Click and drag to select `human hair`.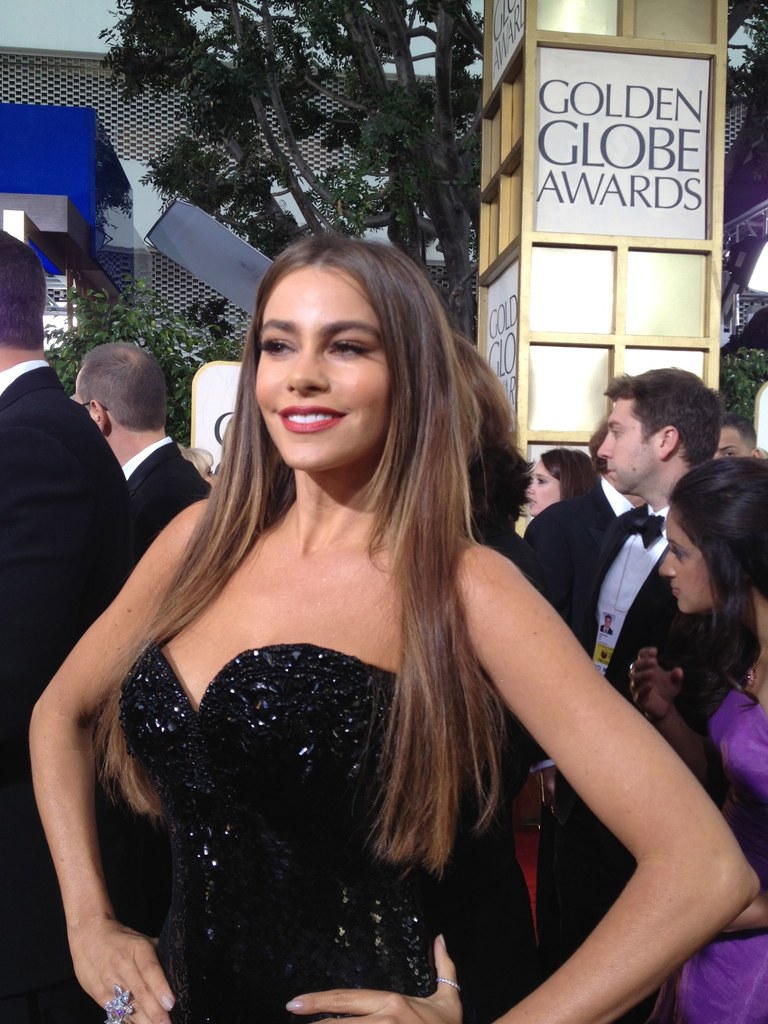
Selection: (x1=90, y1=232, x2=491, y2=884).
